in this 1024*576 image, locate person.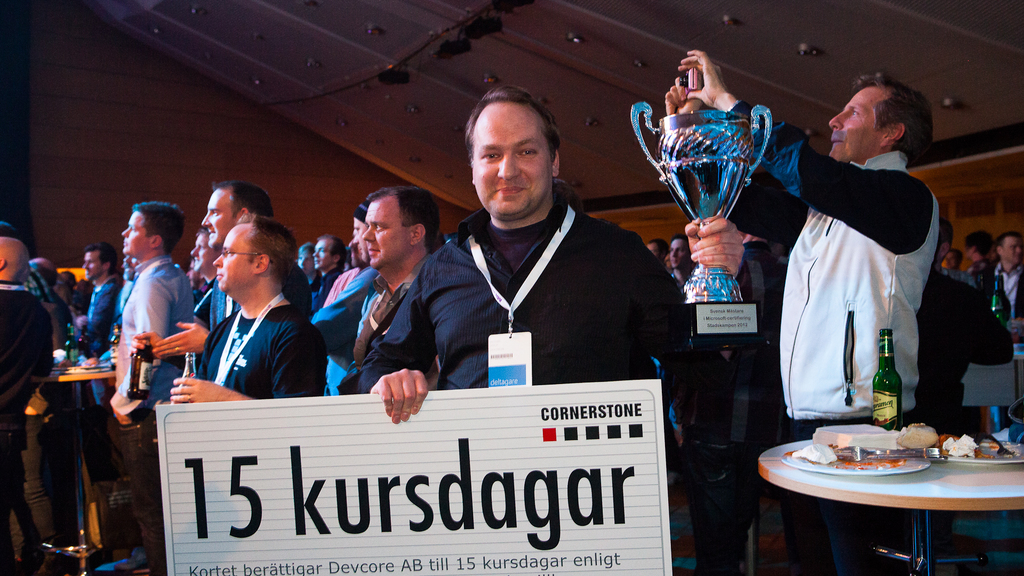
Bounding box: pyautogui.locateOnScreen(915, 225, 1018, 441).
